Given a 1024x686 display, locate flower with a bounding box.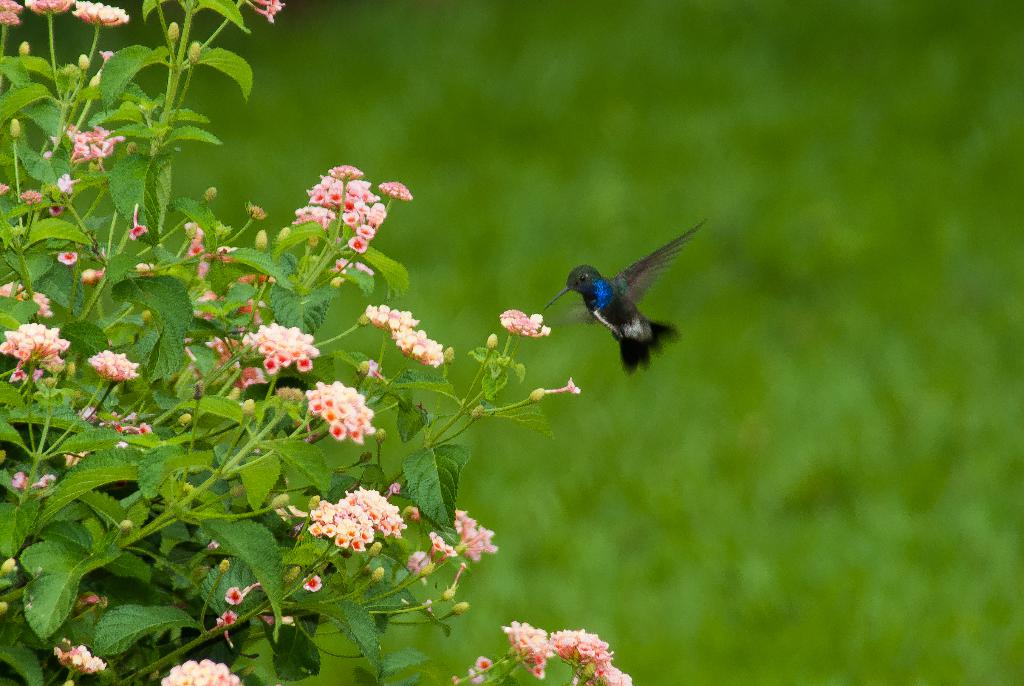
Located: bbox(410, 549, 440, 578).
